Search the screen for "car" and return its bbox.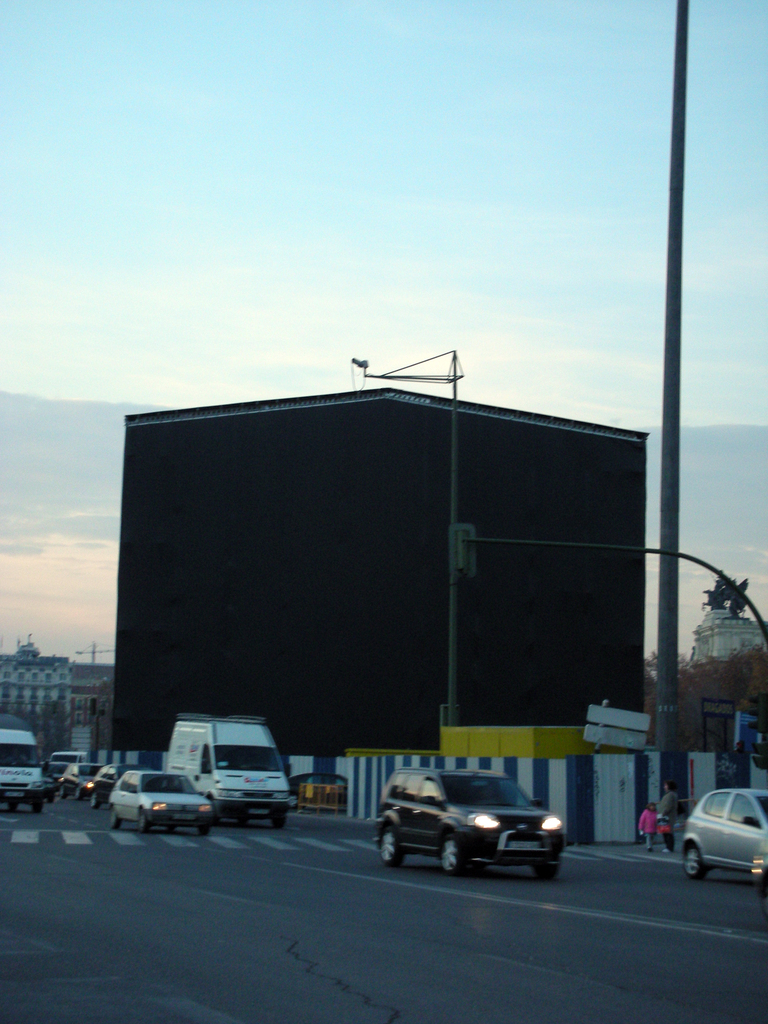
Found: (x1=82, y1=762, x2=136, y2=809).
